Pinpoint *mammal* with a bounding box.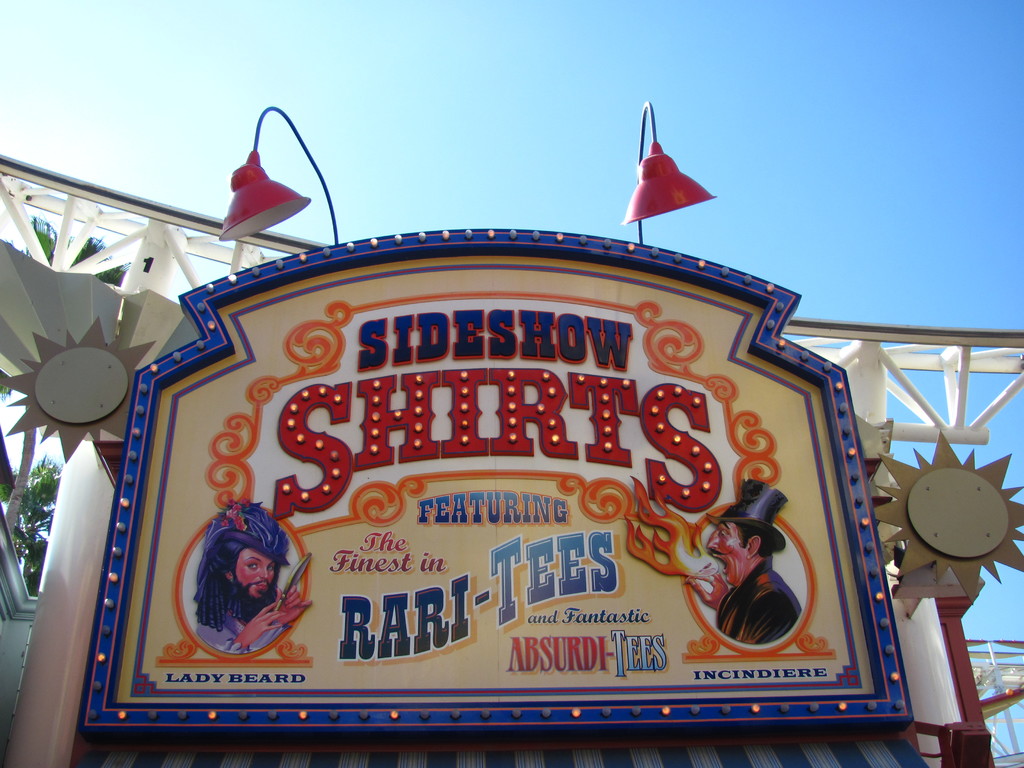
[200,525,296,662].
